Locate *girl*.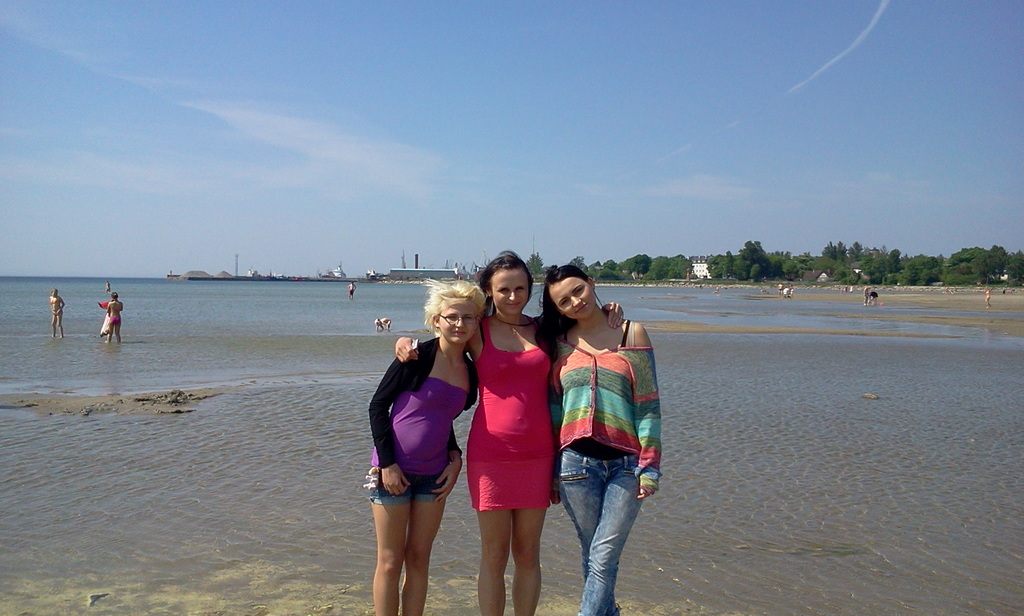
Bounding box: pyautogui.locateOnScreen(365, 280, 483, 615).
